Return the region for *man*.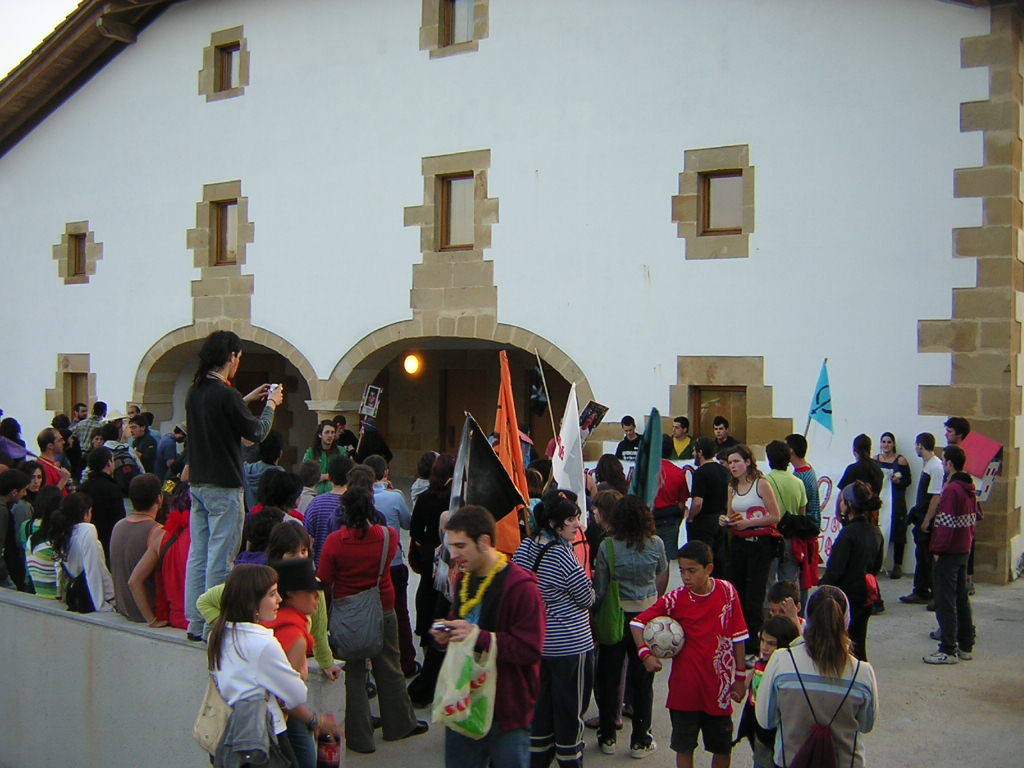
x1=36 y1=428 x2=71 y2=496.
